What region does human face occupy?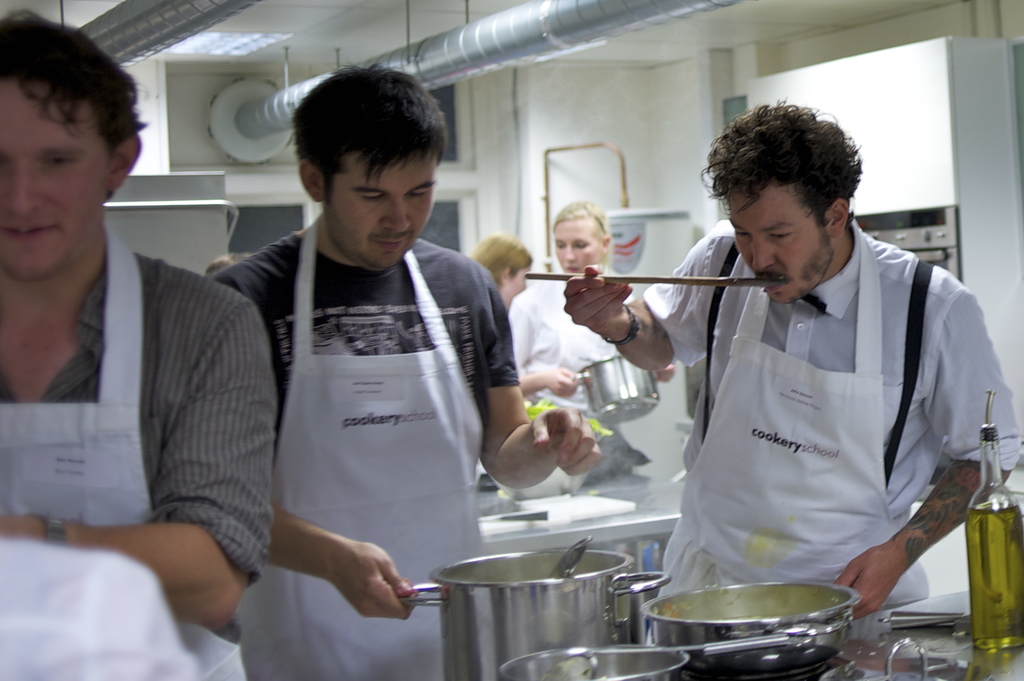
l=725, t=186, r=822, b=303.
